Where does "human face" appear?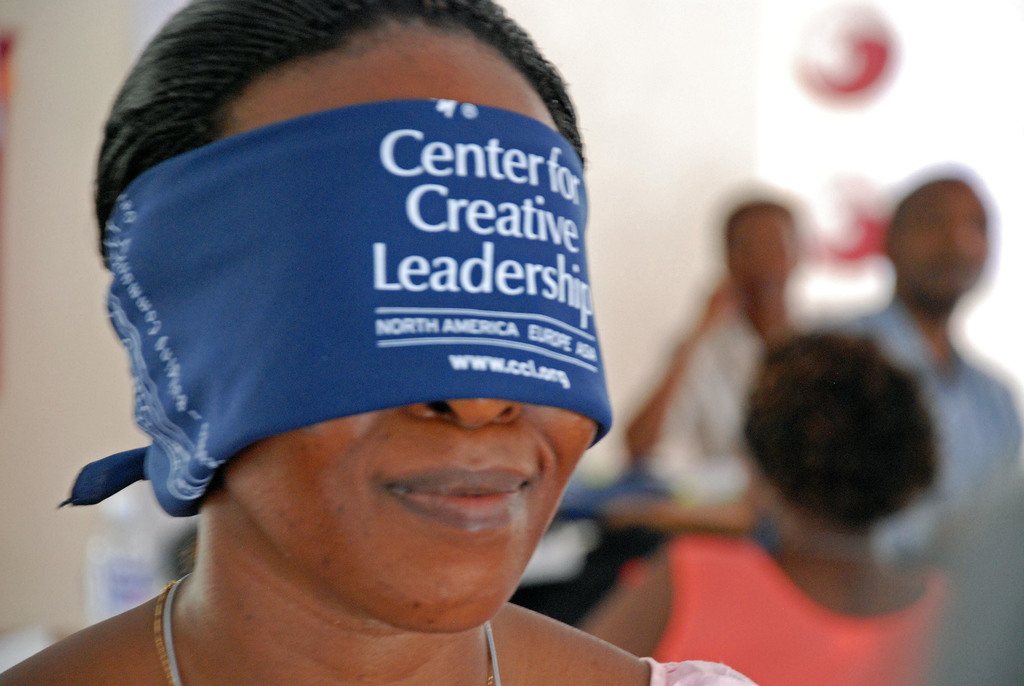
Appears at x1=905 y1=184 x2=990 y2=301.
